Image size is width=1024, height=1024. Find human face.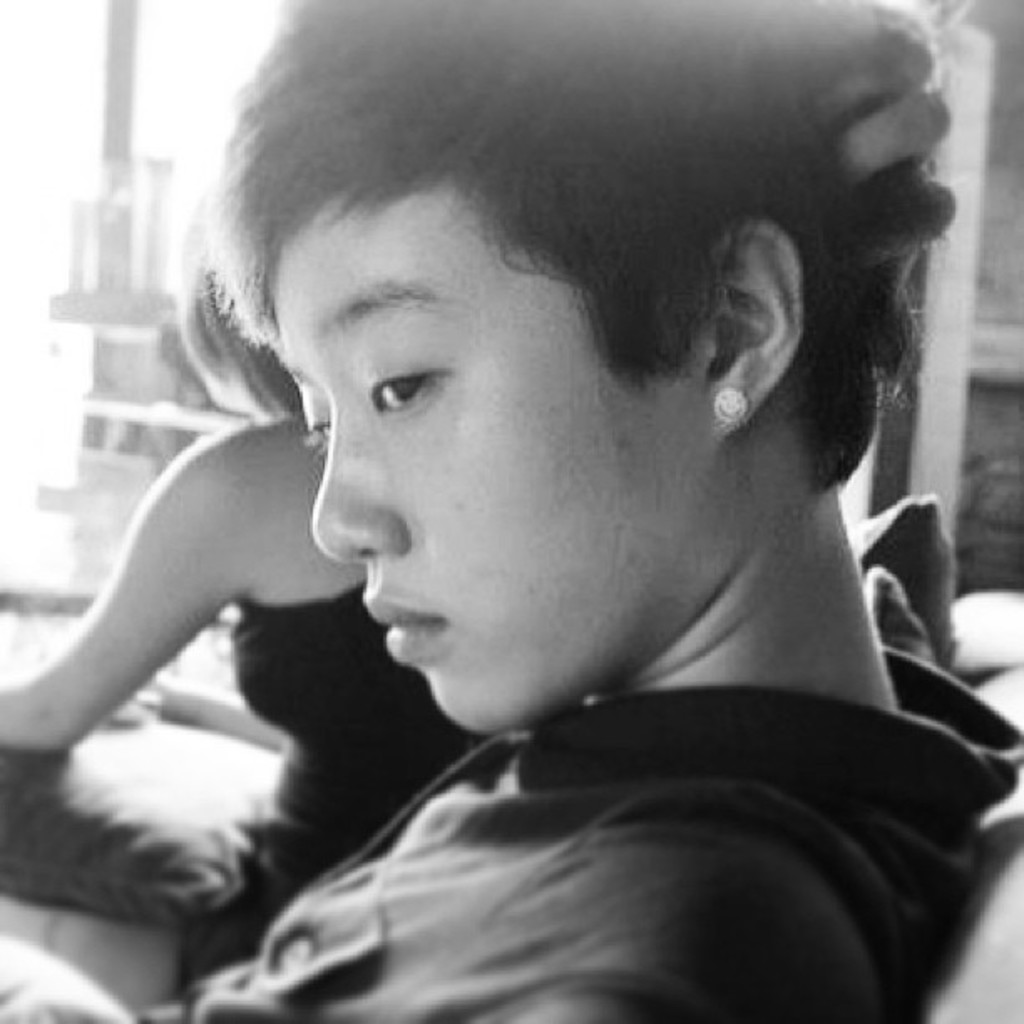
x1=313, y1=191, x2=704, y2=730.
